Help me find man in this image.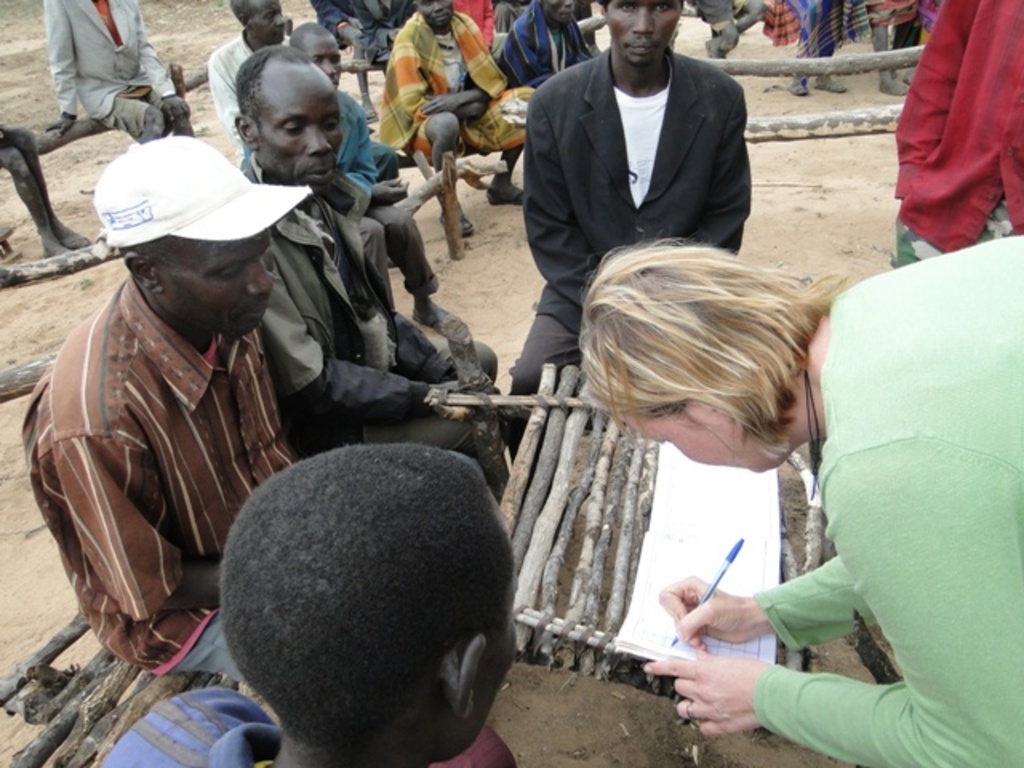
Found it: [309, 0, 410, 74].
